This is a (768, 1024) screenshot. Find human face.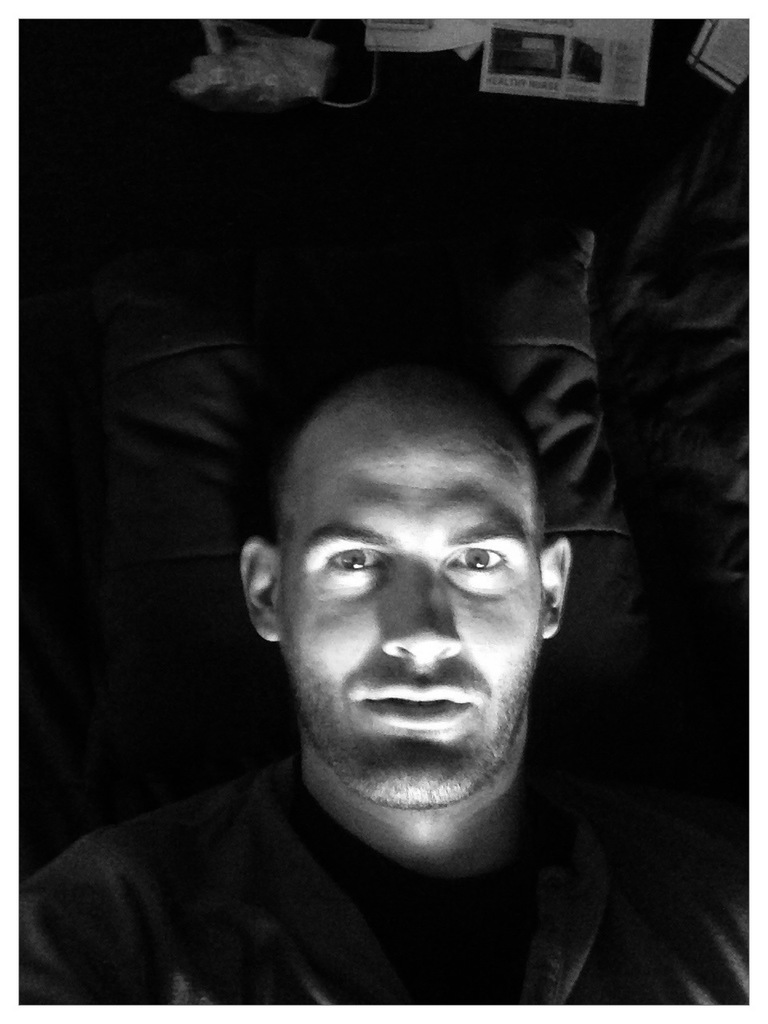
Bounding box: rect(276, 380, 542, 811).
